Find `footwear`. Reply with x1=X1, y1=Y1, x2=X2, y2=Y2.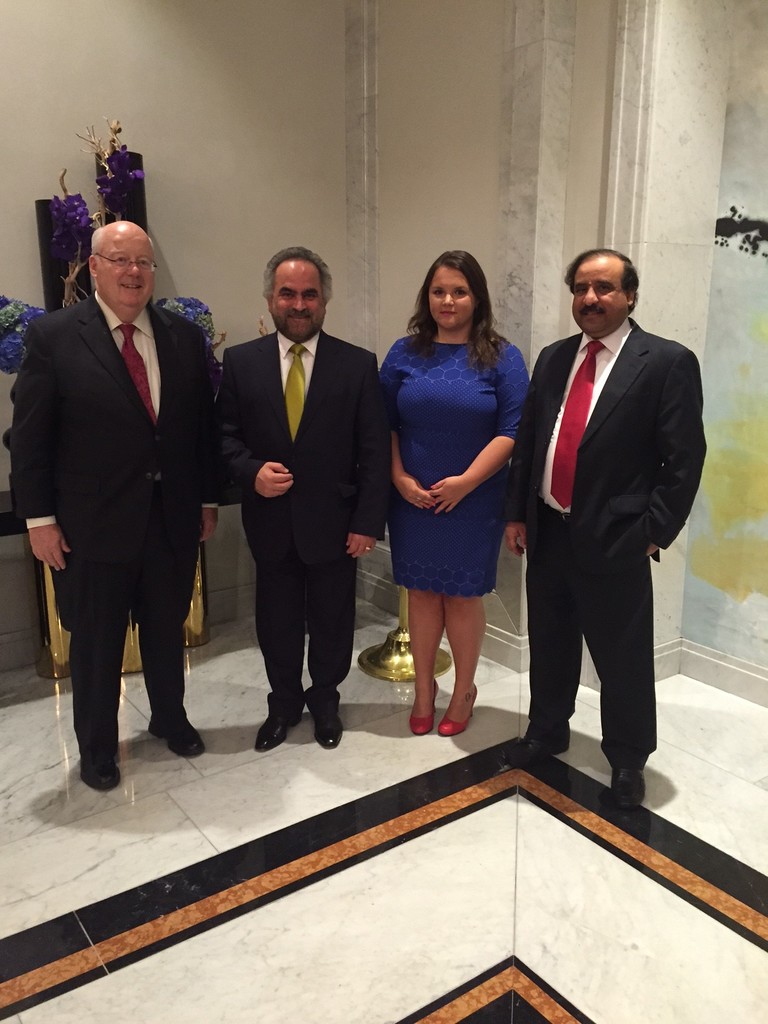
x1=527, y1=737, x2=570, y2=758.
